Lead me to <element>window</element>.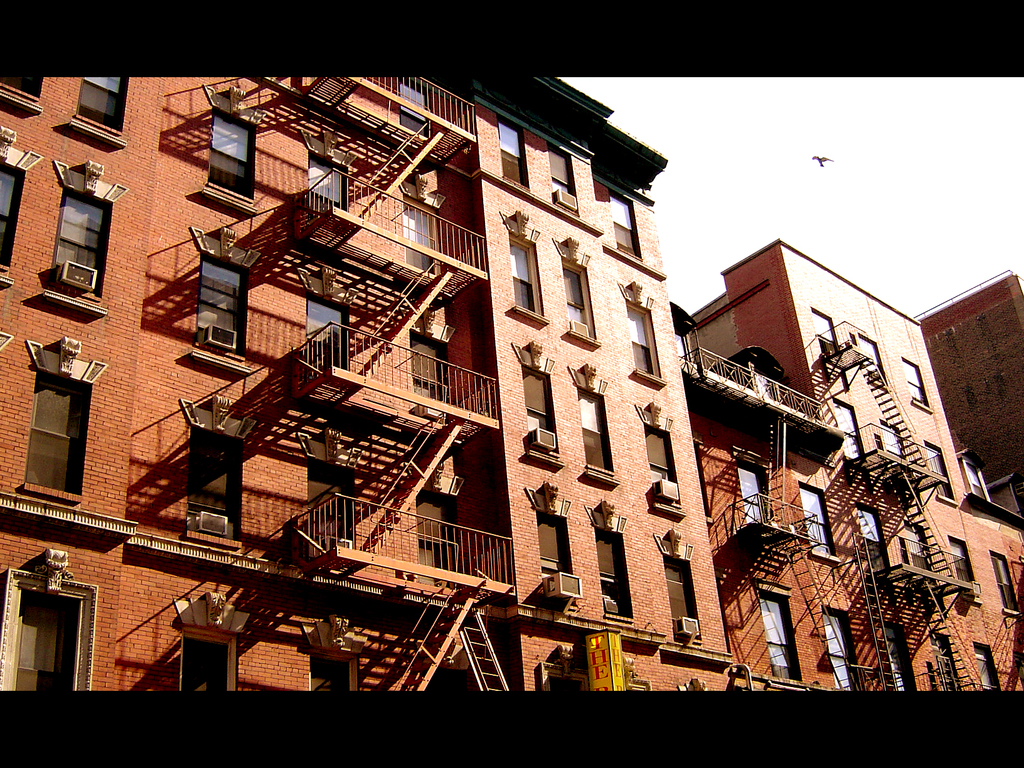
Lead to [left=524, top=368, right=559, bottom=467].
